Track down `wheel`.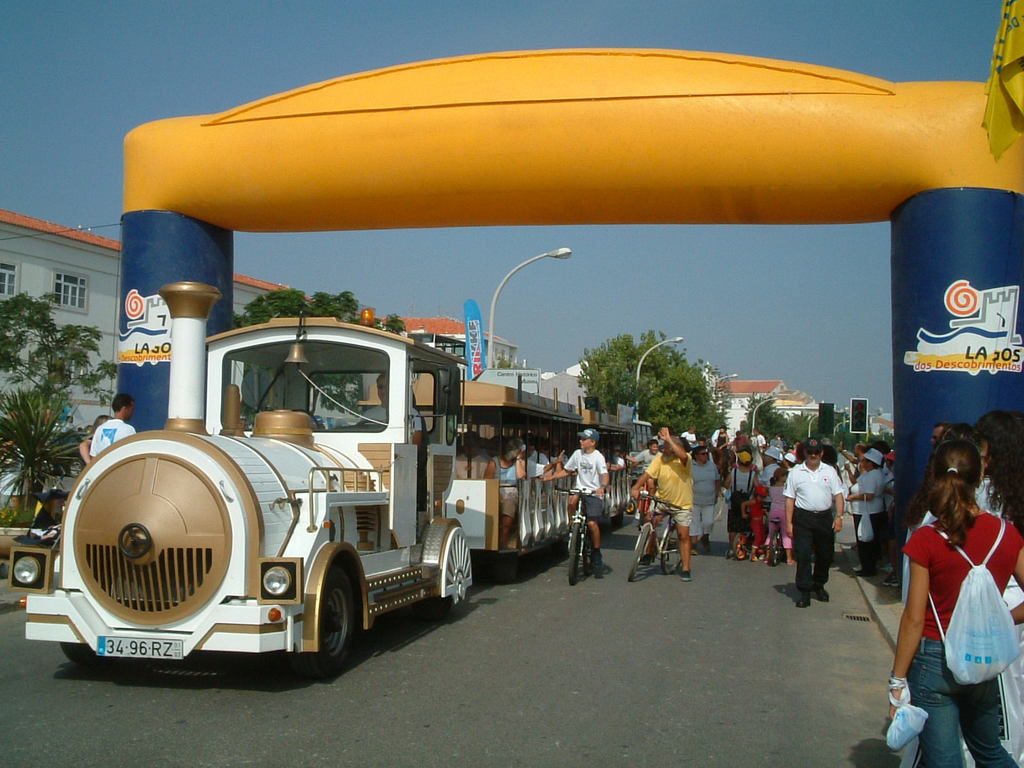
Tracked to (left=311, top=566, right=357, bottom=671).
